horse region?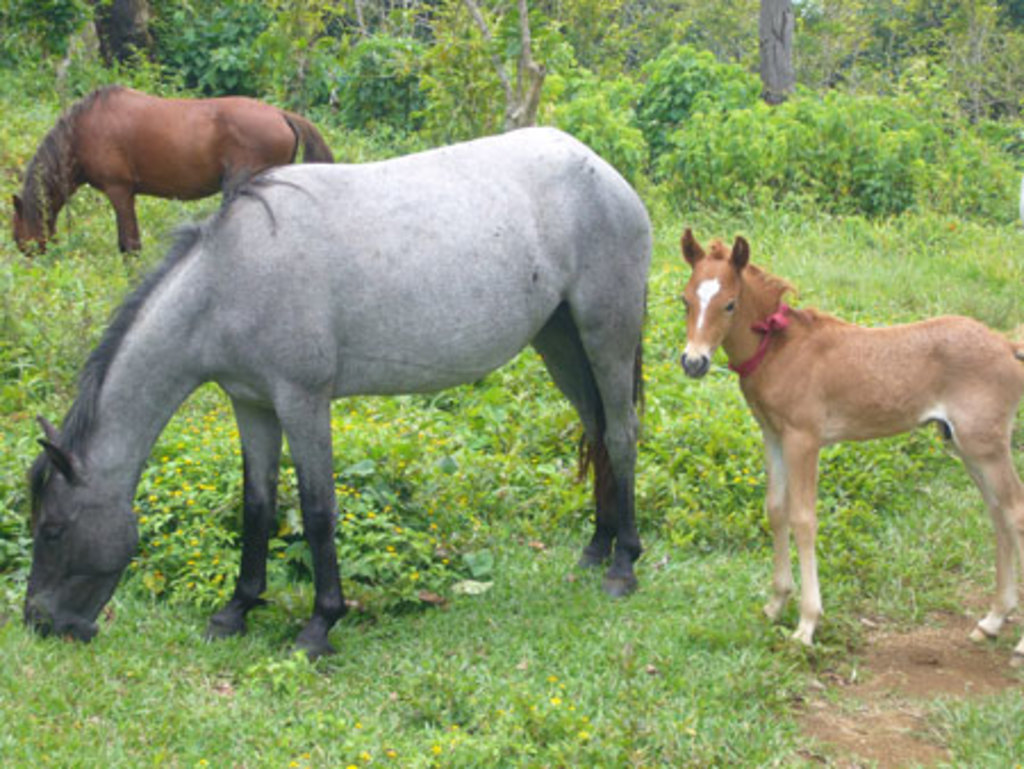
l=16, t=118, r=660, b=664
